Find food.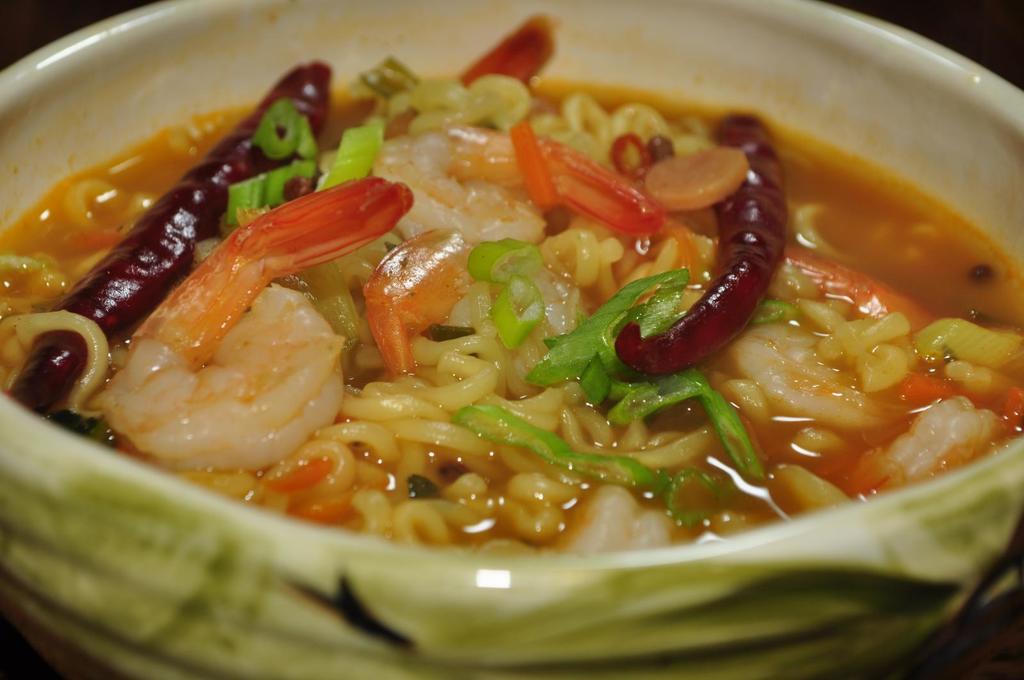
(left=24, top=0, right=993, bottom=613).
